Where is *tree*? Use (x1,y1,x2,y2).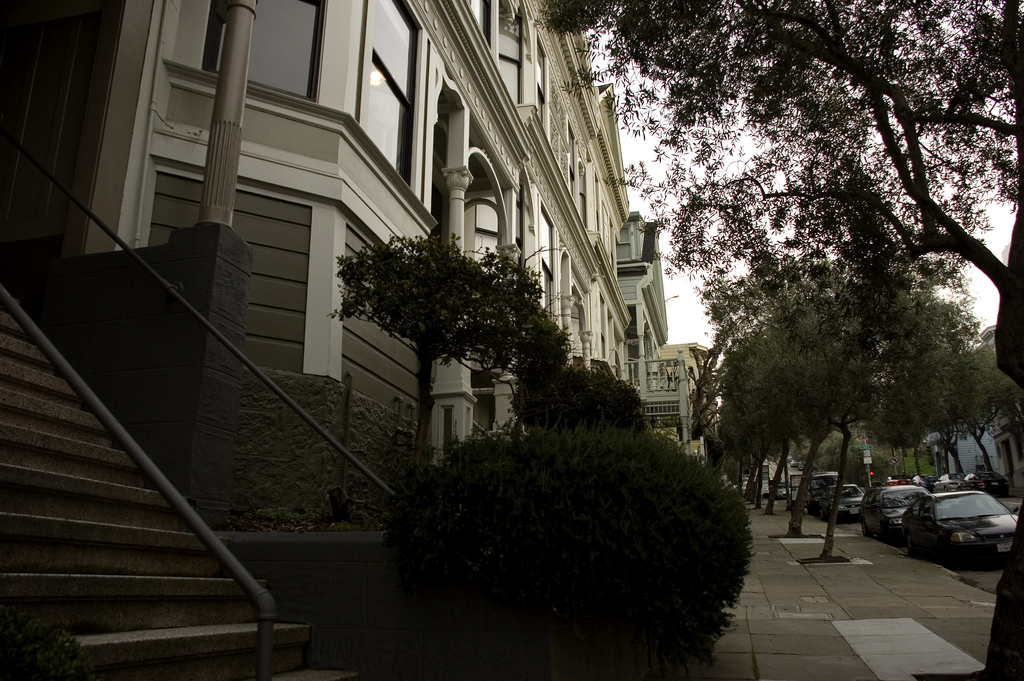
(336,234,533,488).
